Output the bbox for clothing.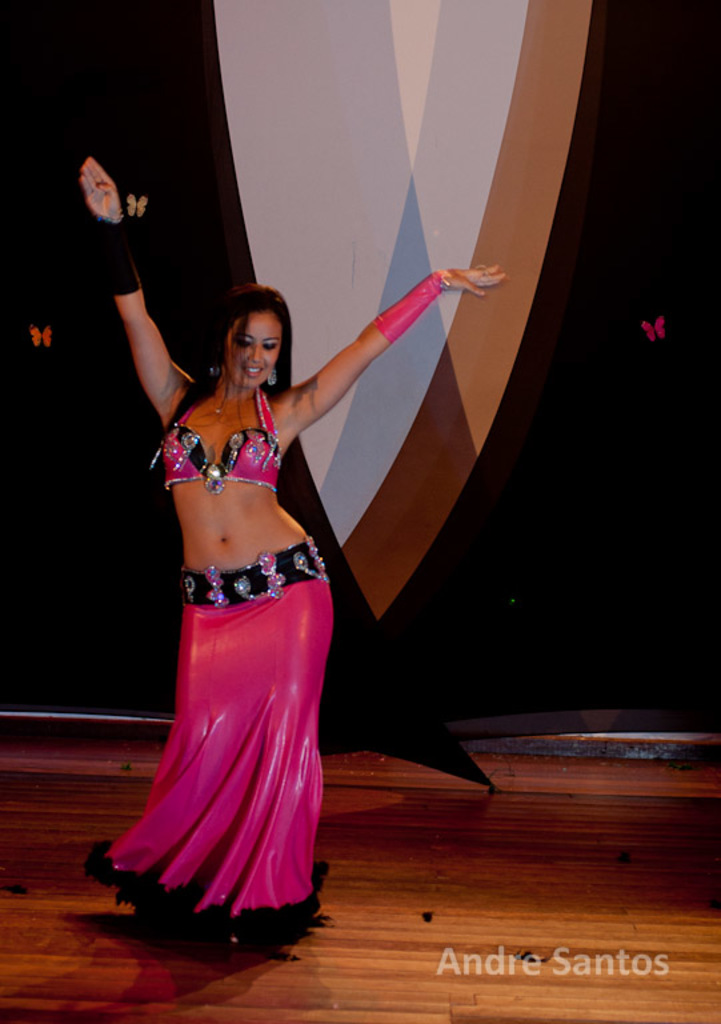
[92,529,335,944].
